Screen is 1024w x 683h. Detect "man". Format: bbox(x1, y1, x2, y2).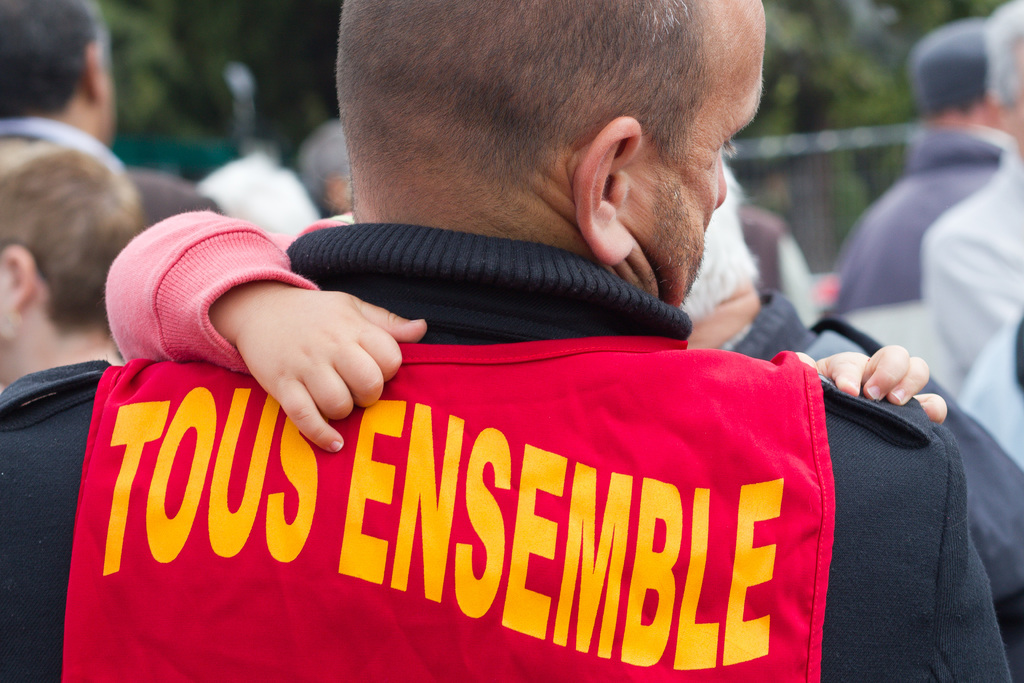
bbox(0, 0, 1012, 682).
